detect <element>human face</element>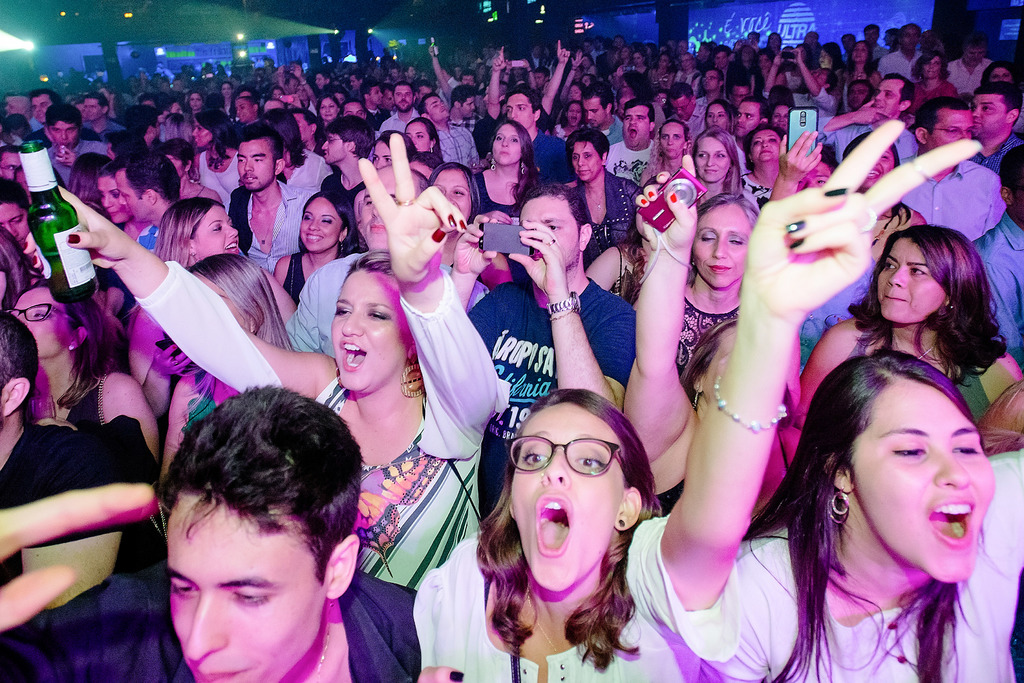
865, 26, 880, 44
